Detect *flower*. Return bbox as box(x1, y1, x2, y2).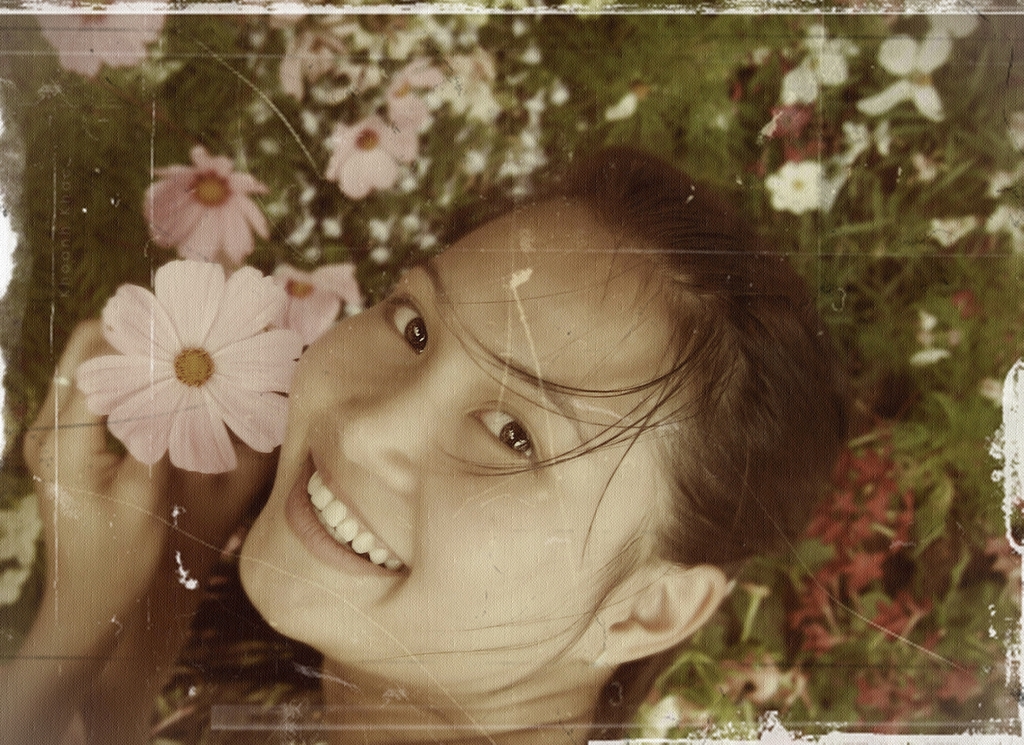
box(143, 142, 270, 266).
